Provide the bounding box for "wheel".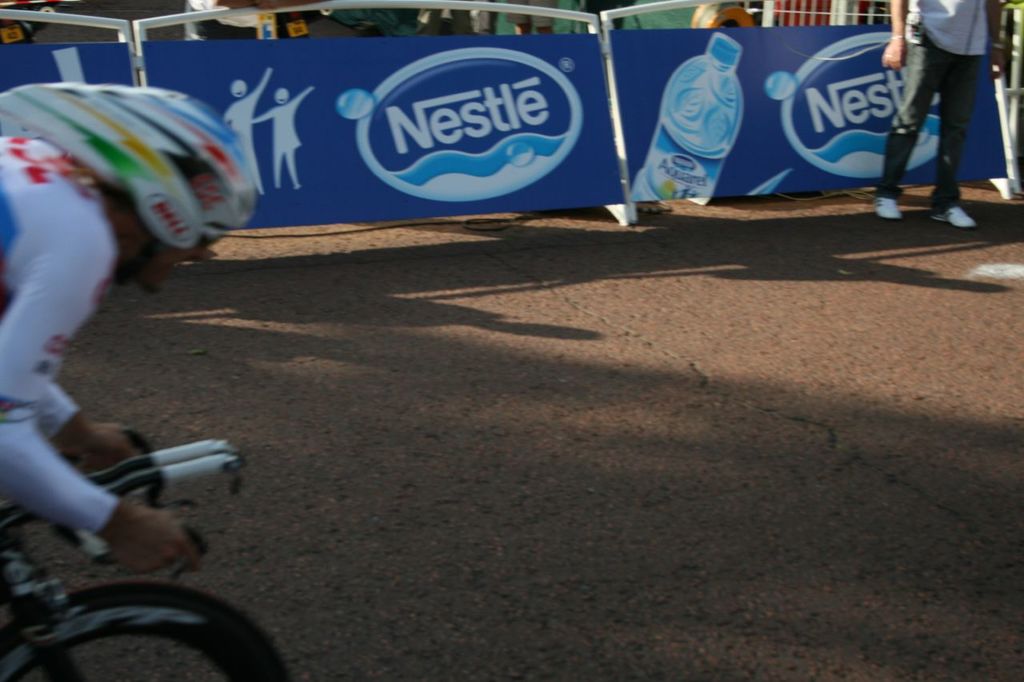
region(0, 585, 291, 681).
